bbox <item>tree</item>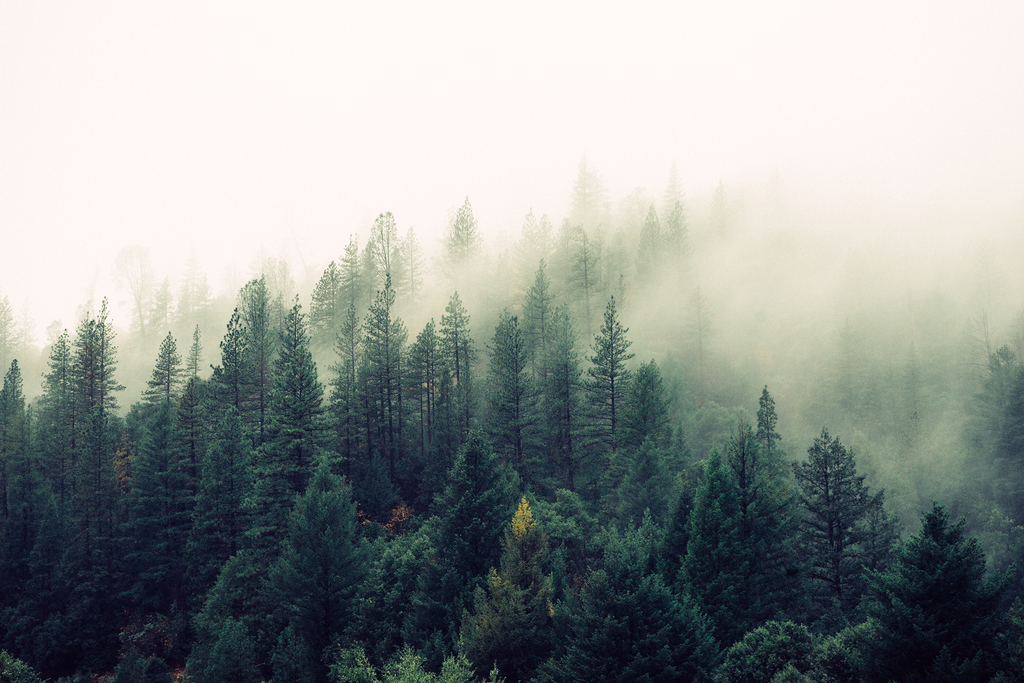
bbox=(420, 285, 479, 425)
